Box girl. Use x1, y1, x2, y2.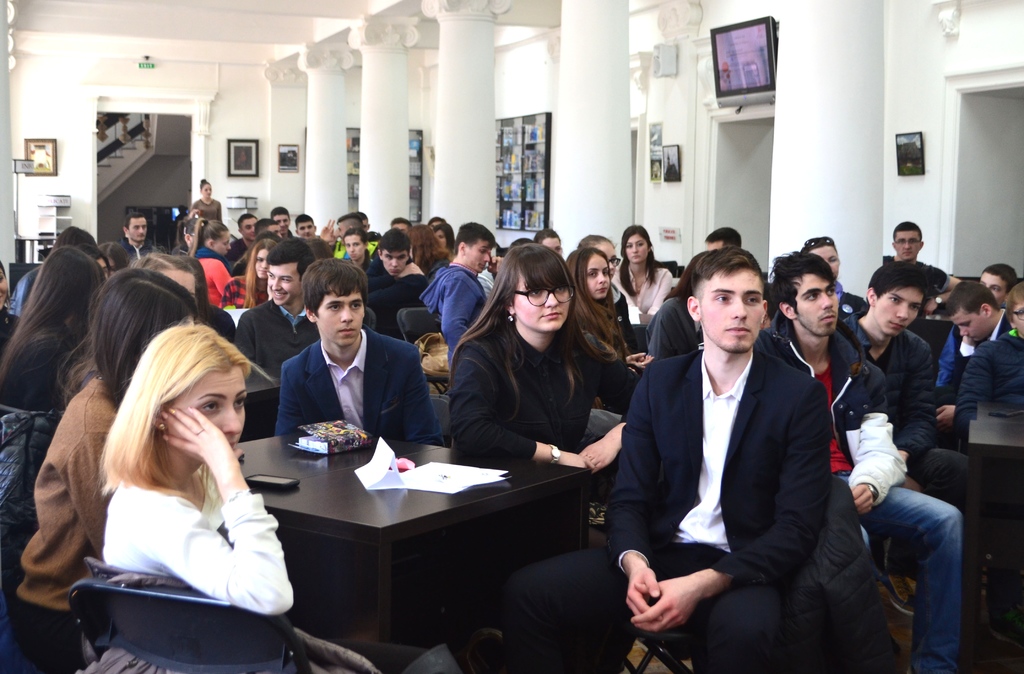
0, 251, 105, 410.
